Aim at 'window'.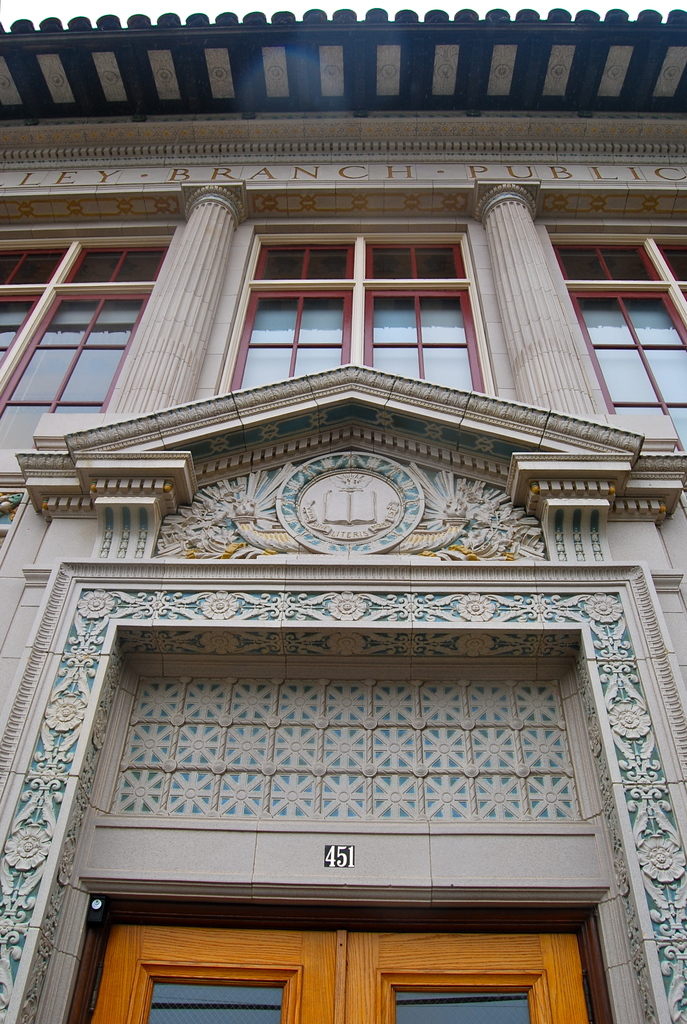
Aimed at BBox(232, 228, 491, 401).
